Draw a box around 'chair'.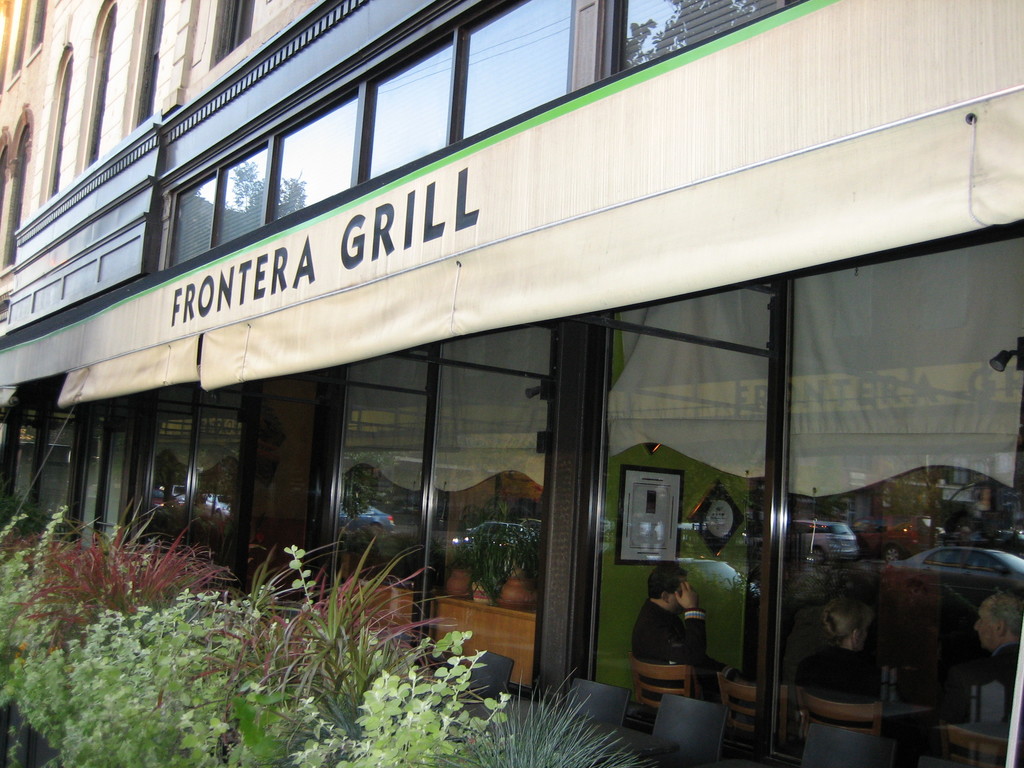
[left=571, top=672, right=633, bottom=744].
